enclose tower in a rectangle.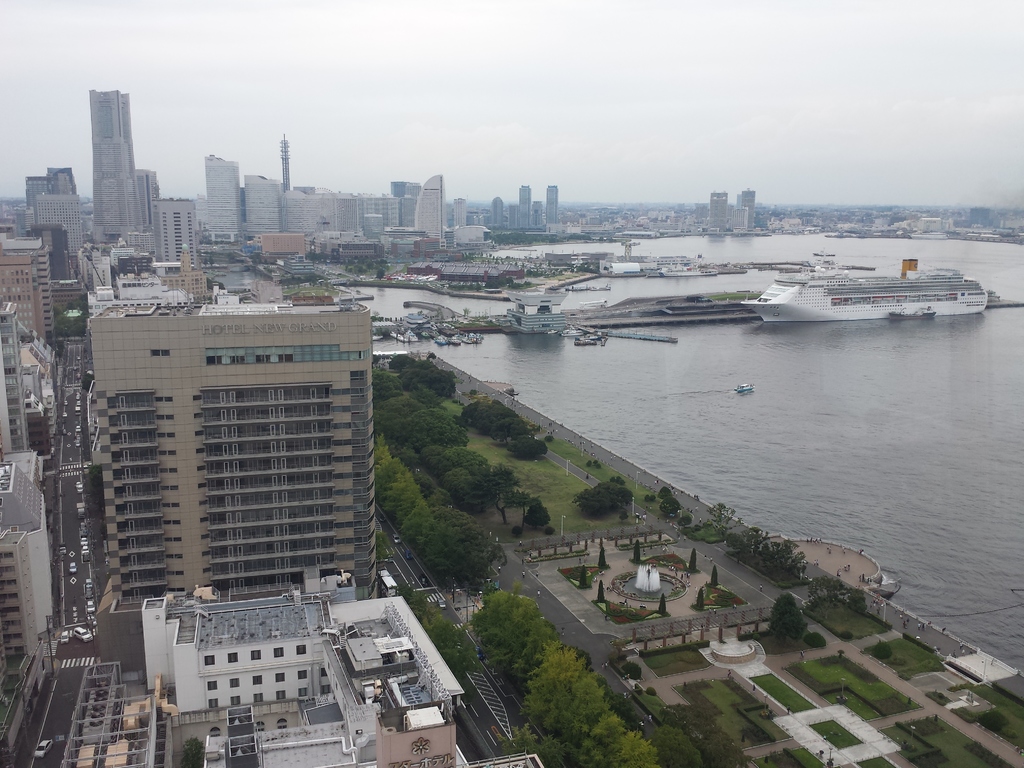
453, 200, 463, 243.
